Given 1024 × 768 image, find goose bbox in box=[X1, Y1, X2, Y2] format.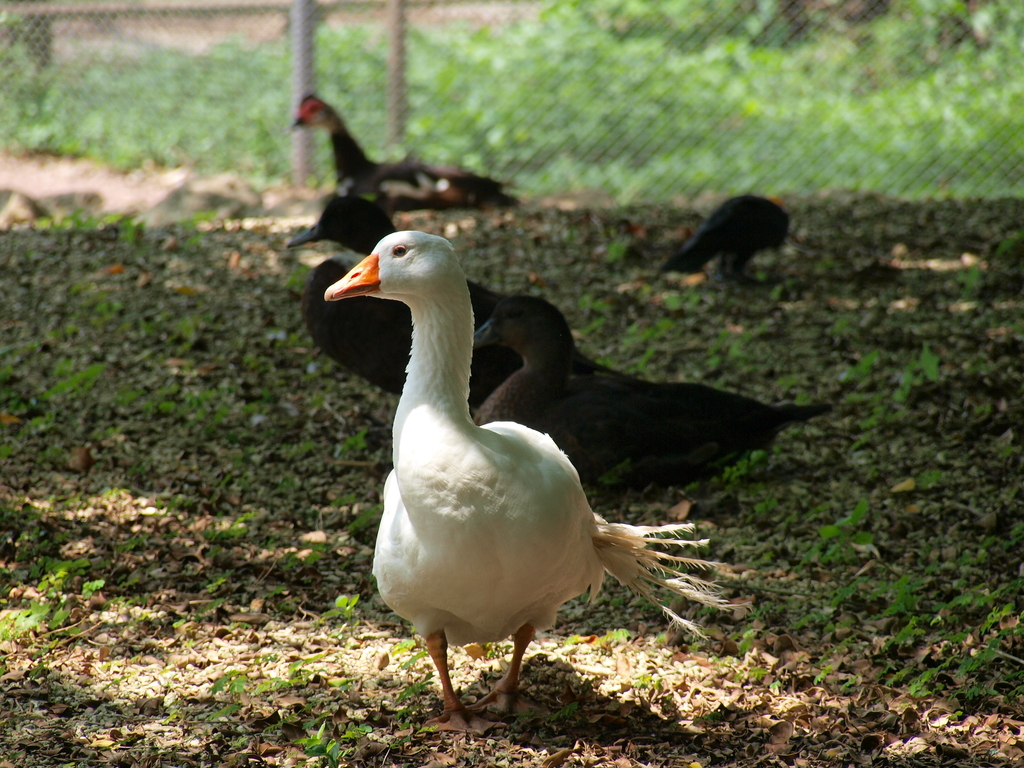
box=[291, 98, 516, 216].
